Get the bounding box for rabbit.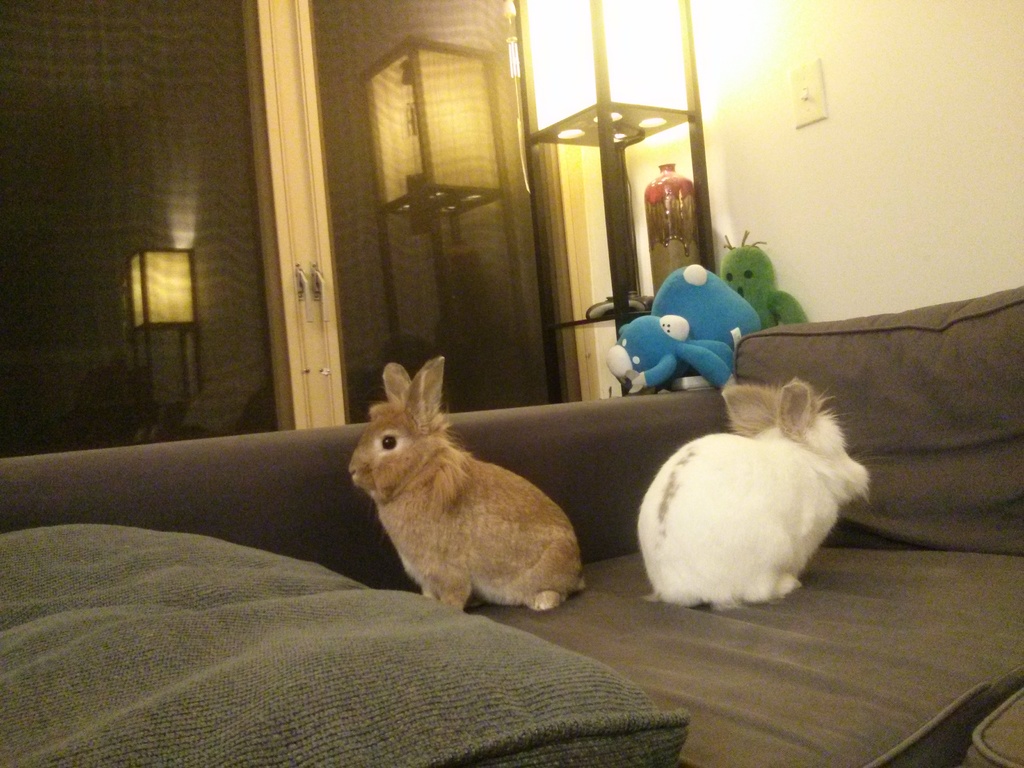
select_region(636, 374, 871, 615).
